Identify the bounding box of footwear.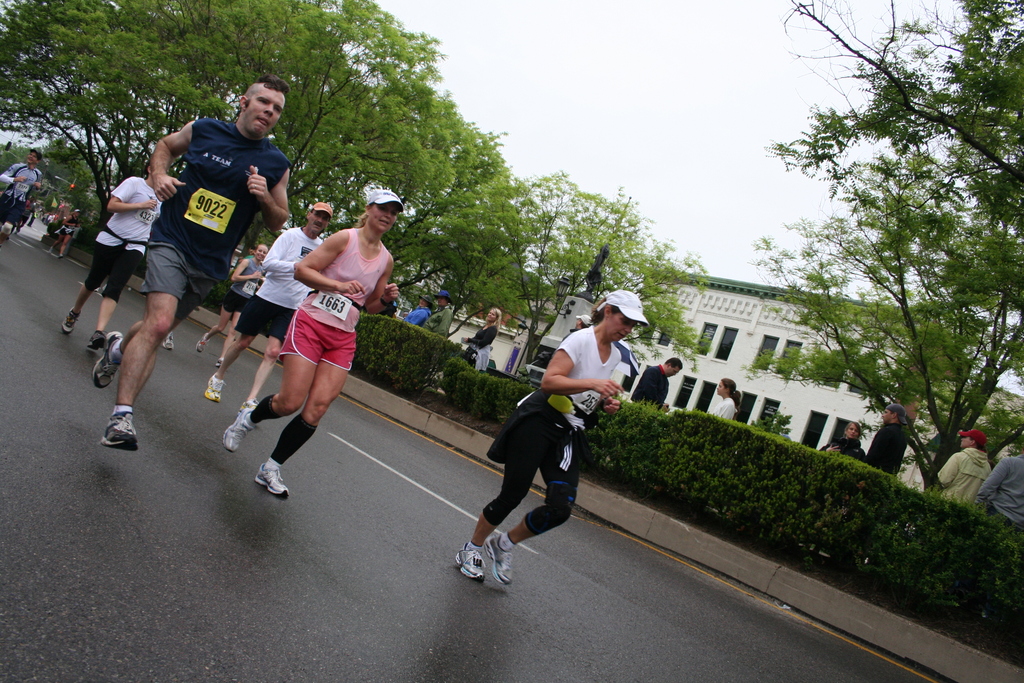
241,399,257,407.
